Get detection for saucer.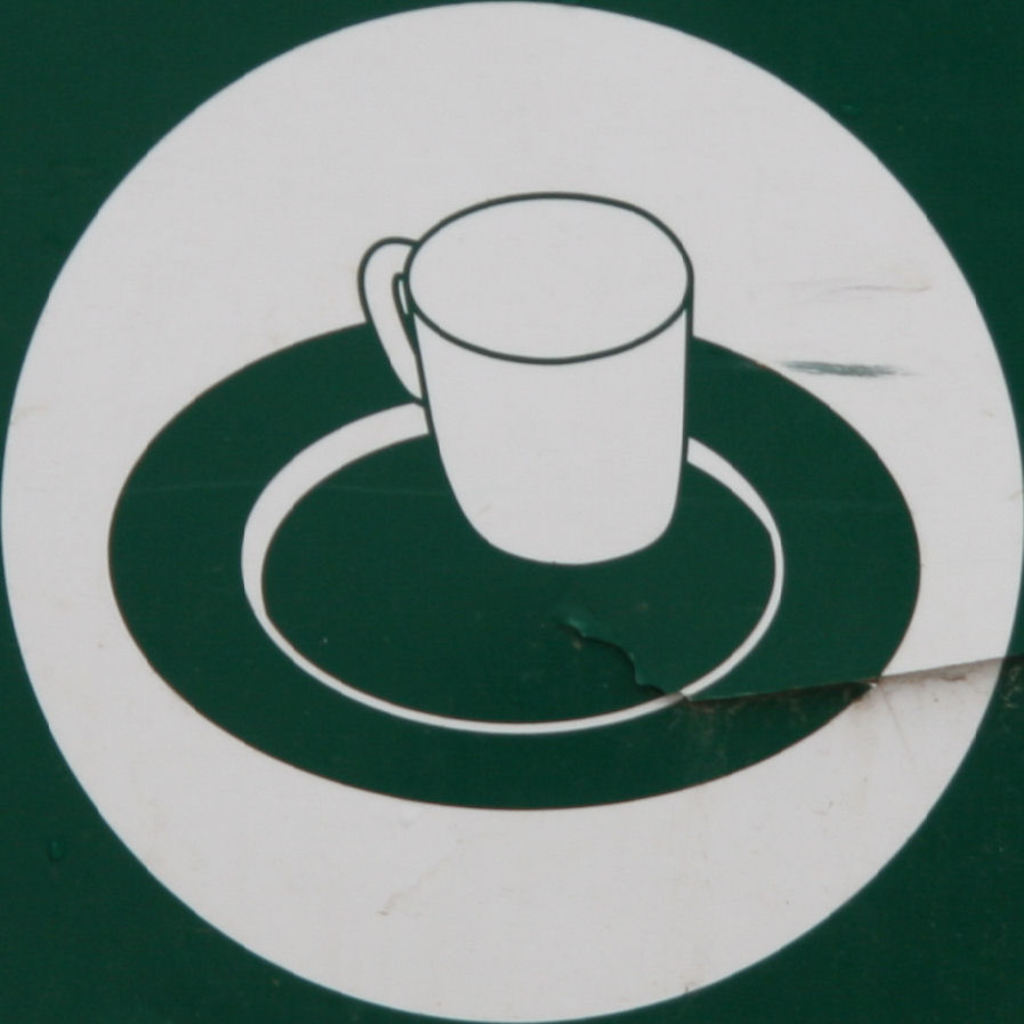
Detection: select_region(105, 319, 921, 811).
